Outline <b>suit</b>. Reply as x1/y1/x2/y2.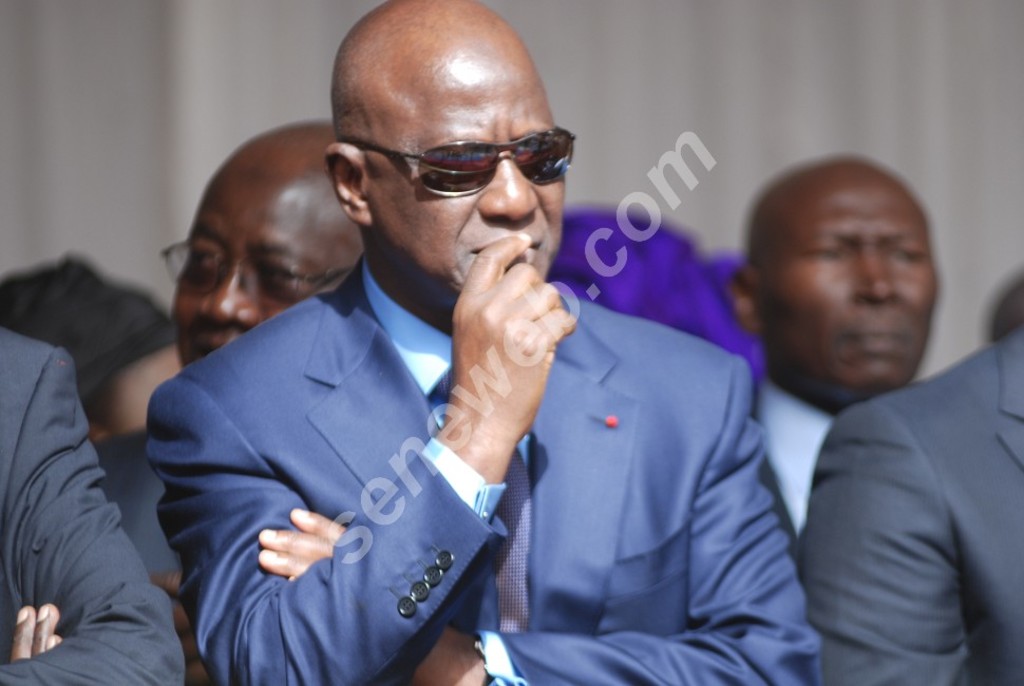
0/322/186/685.
